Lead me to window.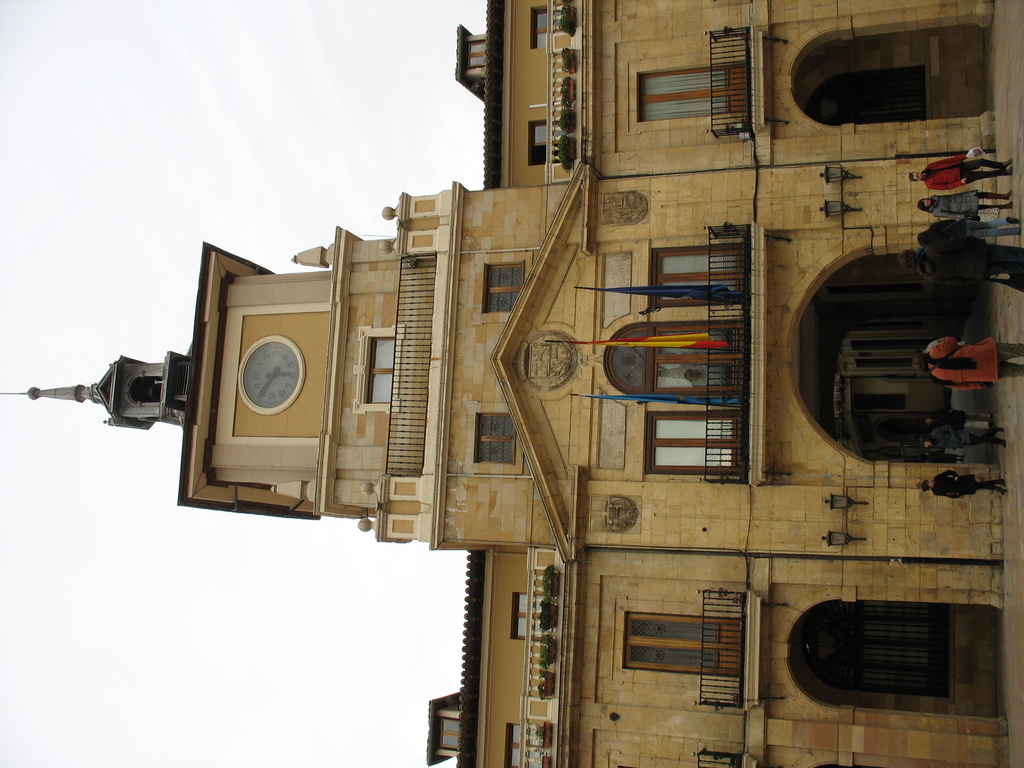
Lead to [472,410,513,470].
